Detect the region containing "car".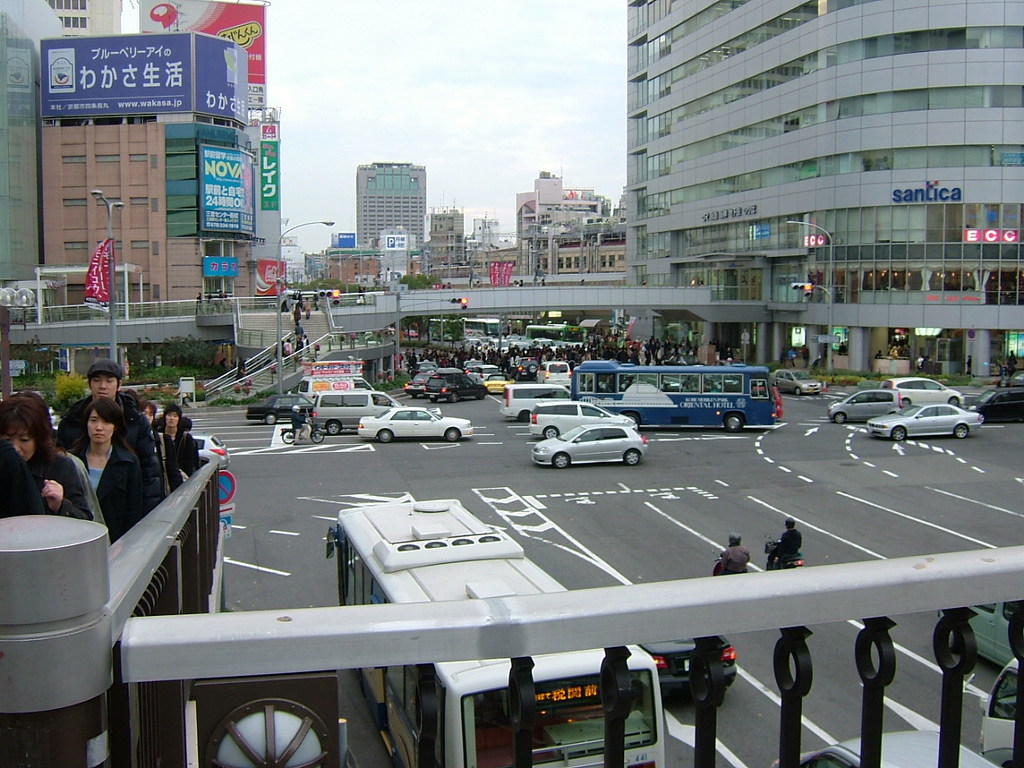
402 327 418 338.
